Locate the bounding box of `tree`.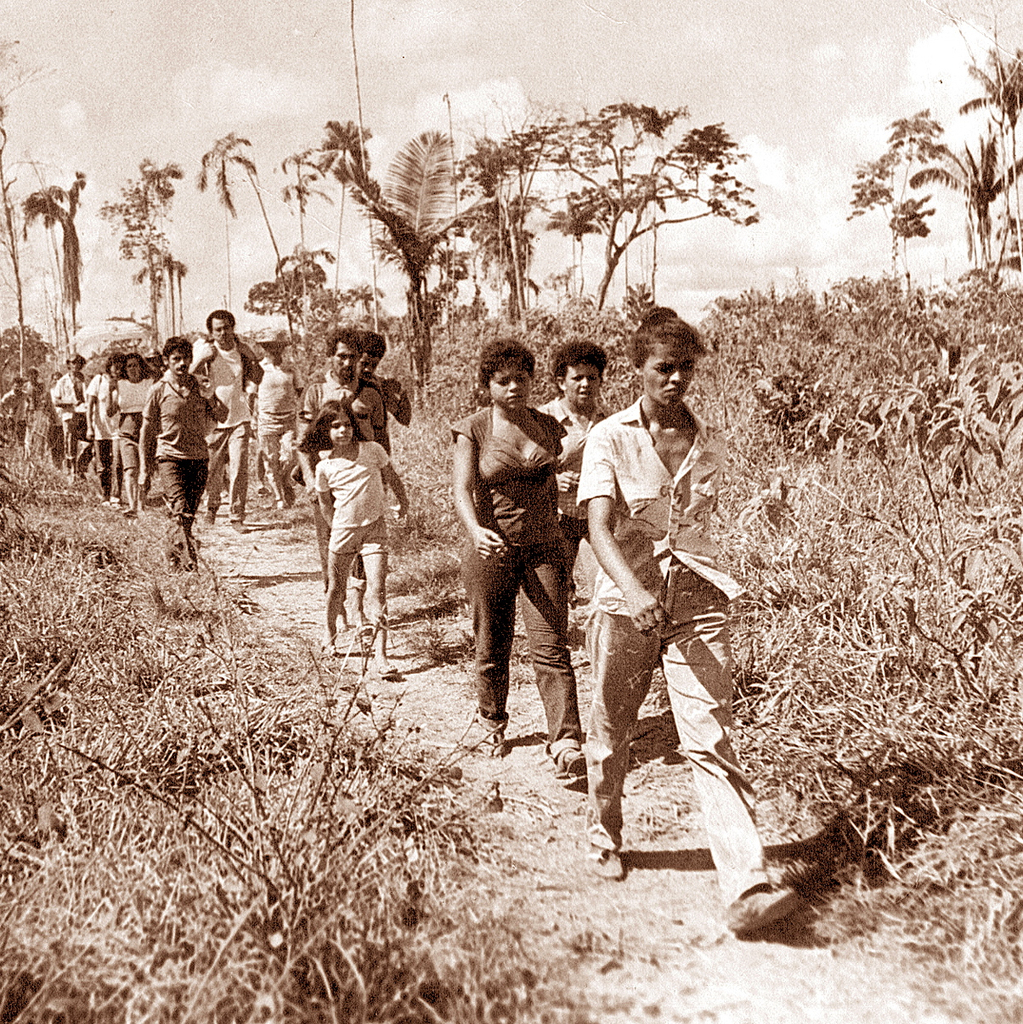
Bounding box: select_region(963, 46, 1022, 274).
